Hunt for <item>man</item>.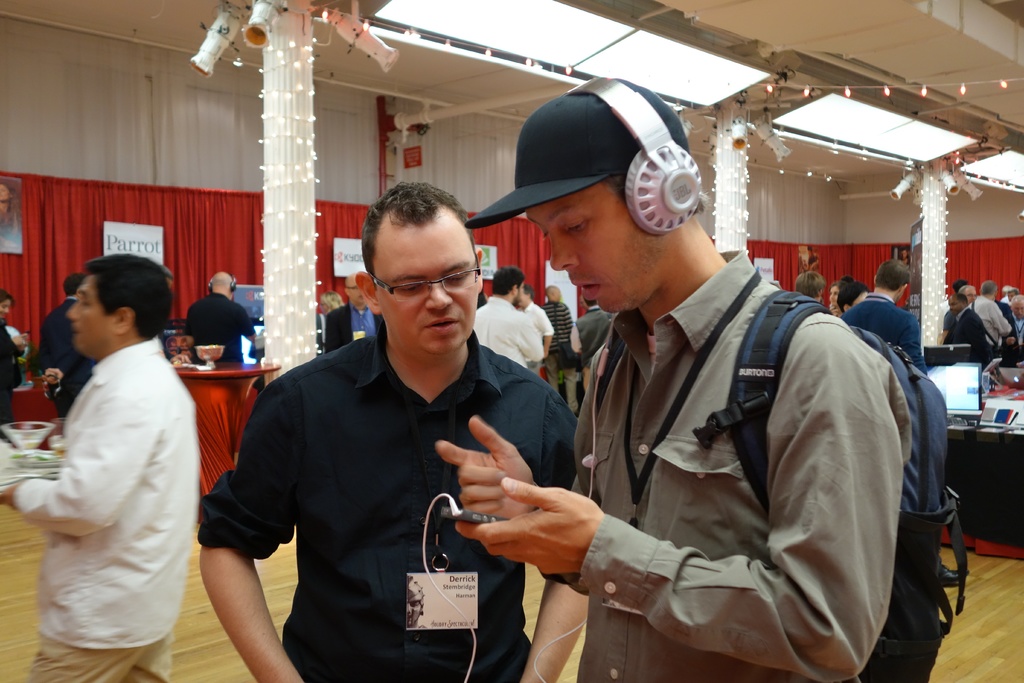
Hunted down at pyautogui.locateOnScreen(539, 284, 579, 409).
